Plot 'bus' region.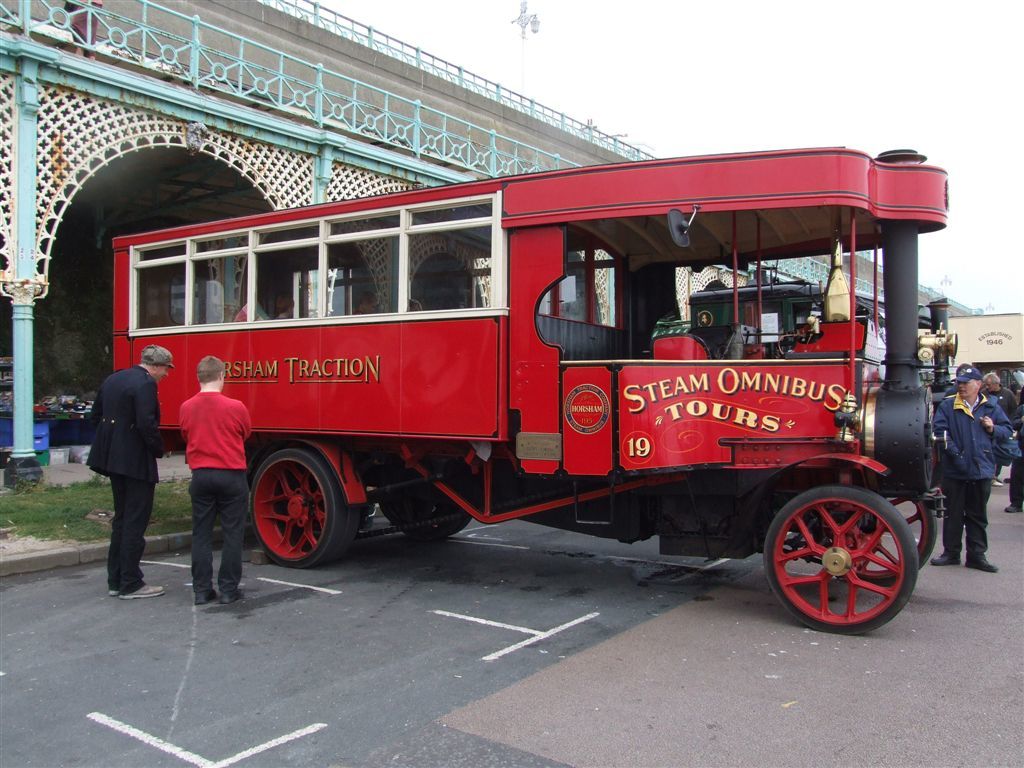
Plotted at 107/141/961/637.
